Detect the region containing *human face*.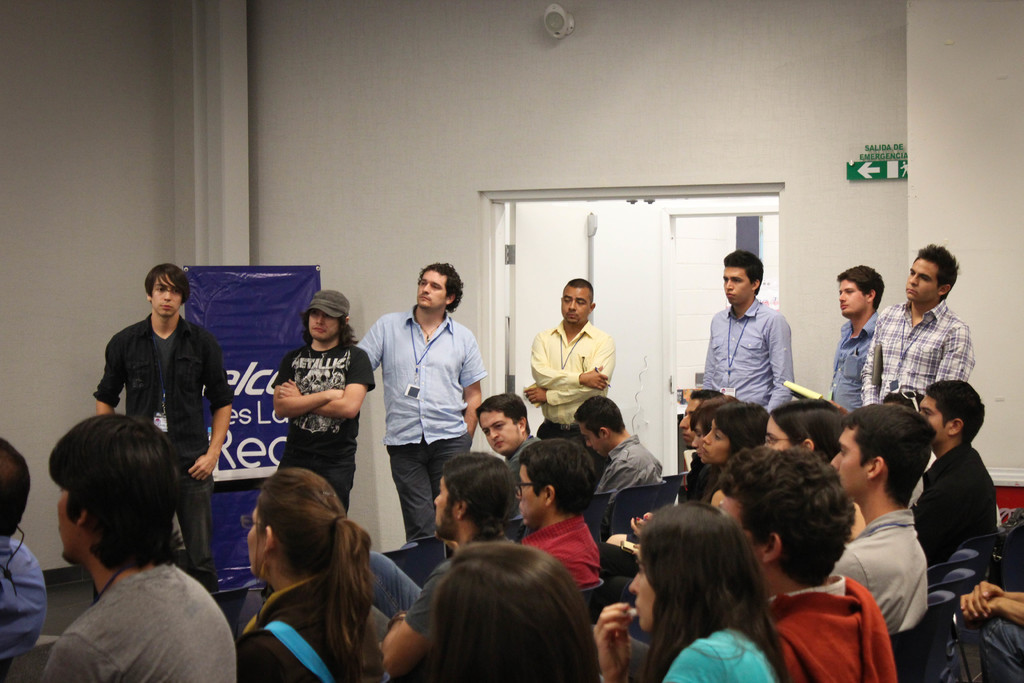
838/280/867/317.
